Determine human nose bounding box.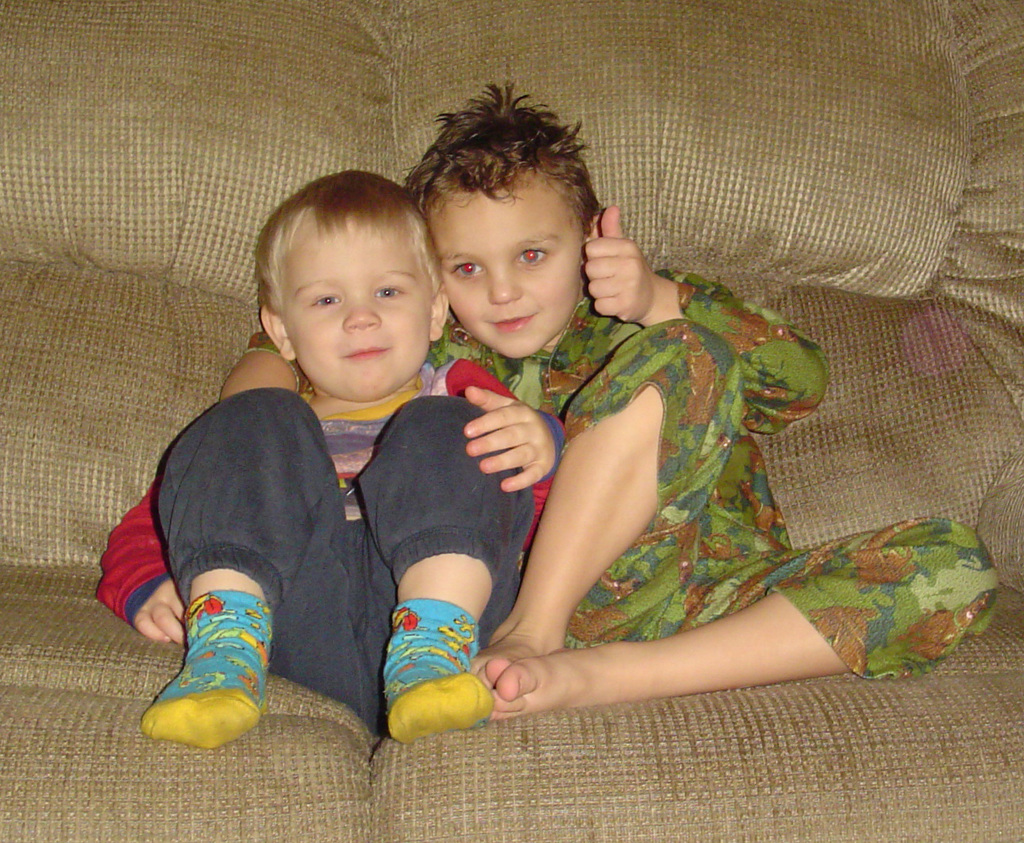
Determined: detection(487, 259, 520, 305).
